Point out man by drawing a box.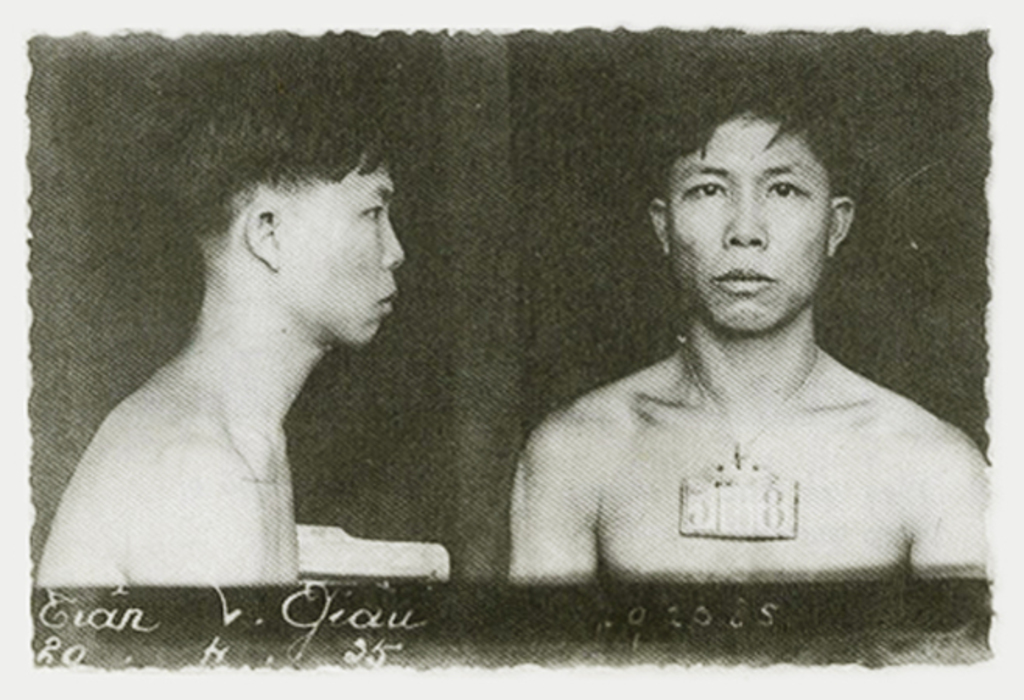
box(47, 45, 403, 599).
